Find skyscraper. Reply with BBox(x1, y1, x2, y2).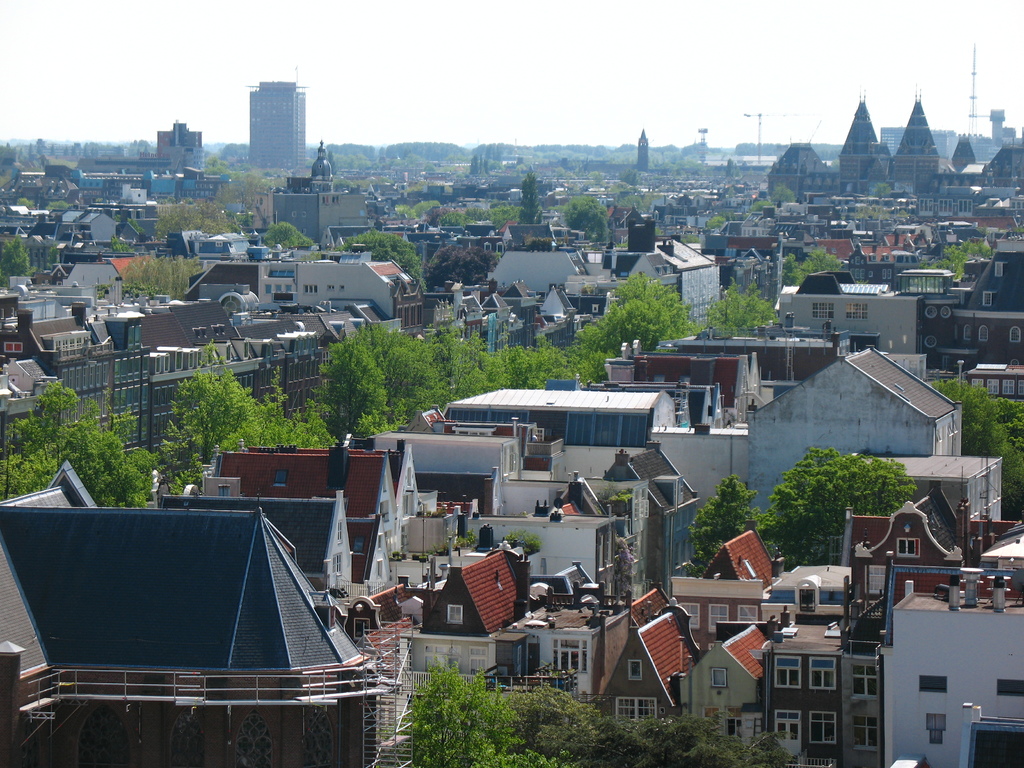
BBox(155, 120, 211, 161).
